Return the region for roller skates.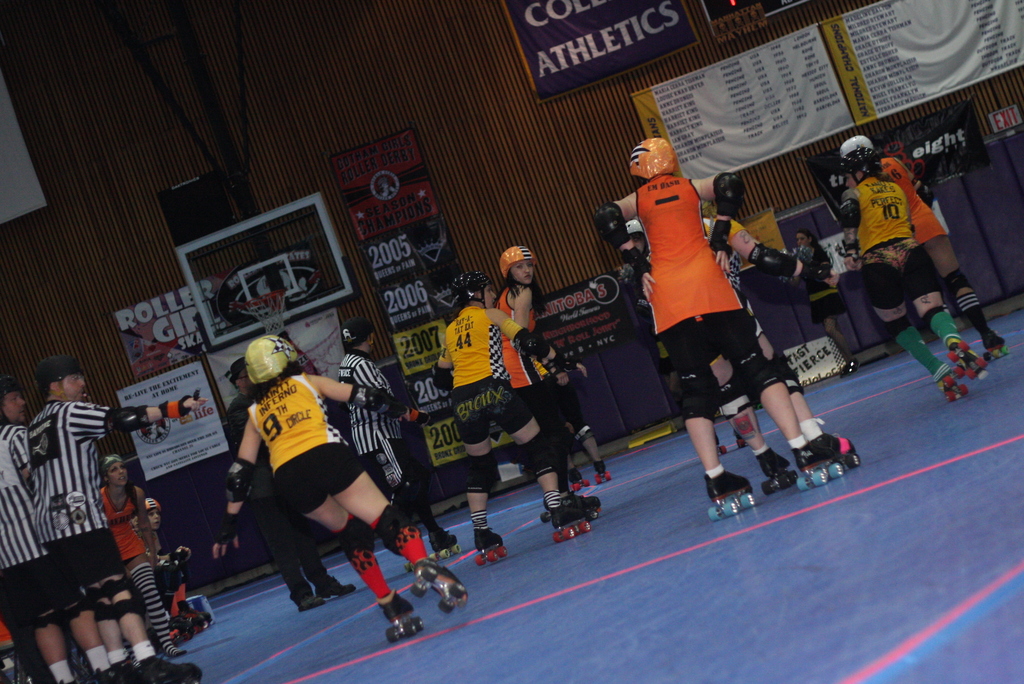
crop(947, 341, 990, 386).
